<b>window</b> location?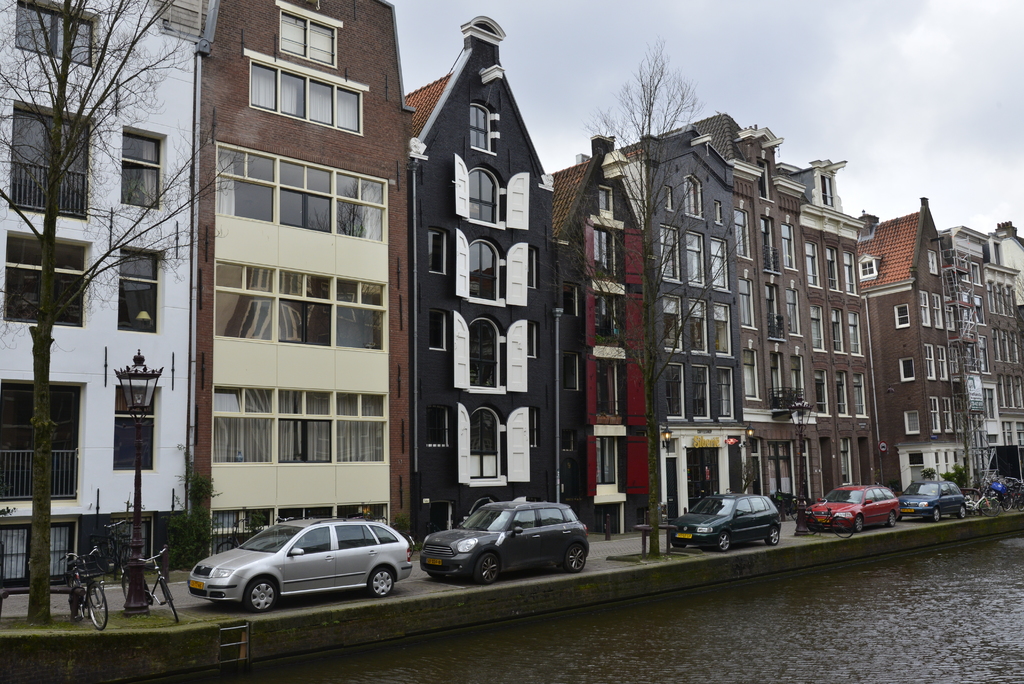
locate(712, 368, 739, 418)
